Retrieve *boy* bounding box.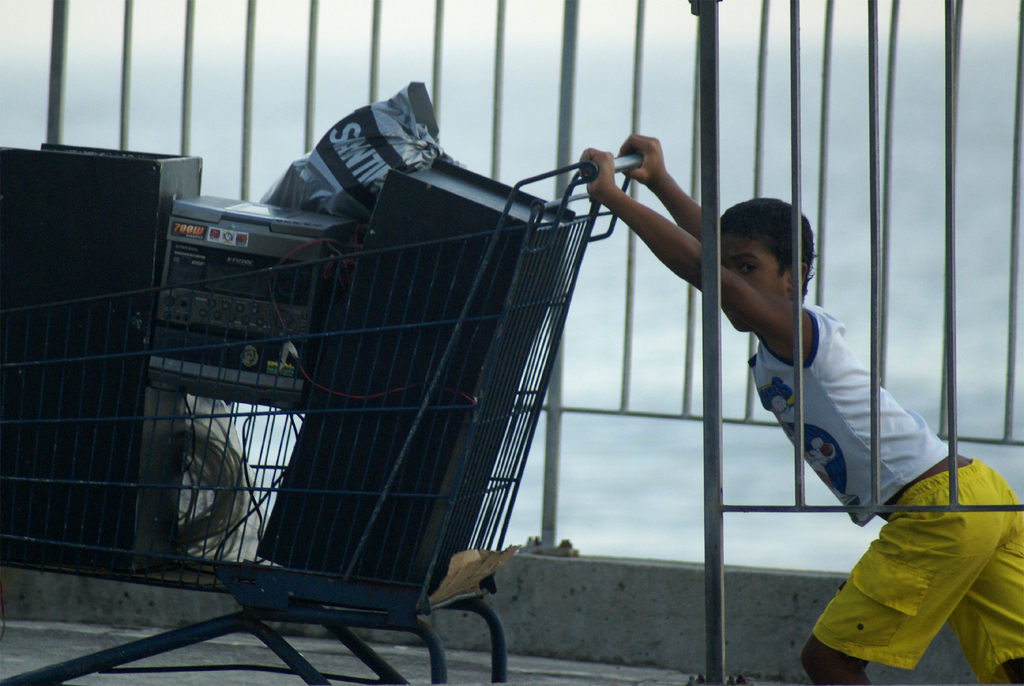
Bounding box: bbox=(583, 142, 1020, 682).
